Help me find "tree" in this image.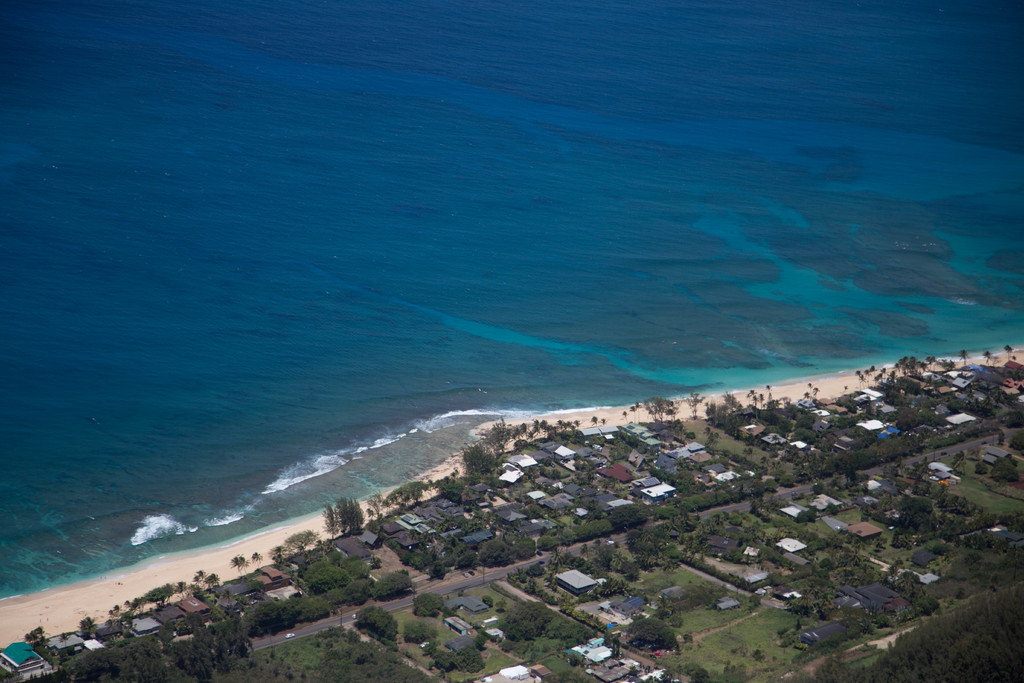
Found it: <region>413, 593, 452, 619</region>.
